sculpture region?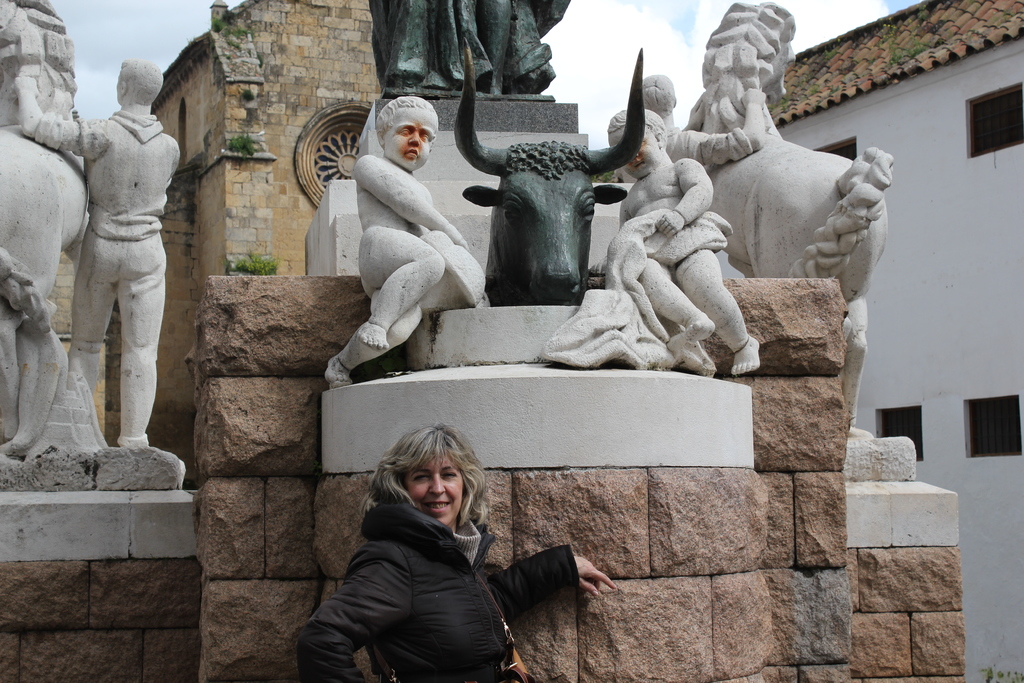
<box>0,0,95,454</box>
